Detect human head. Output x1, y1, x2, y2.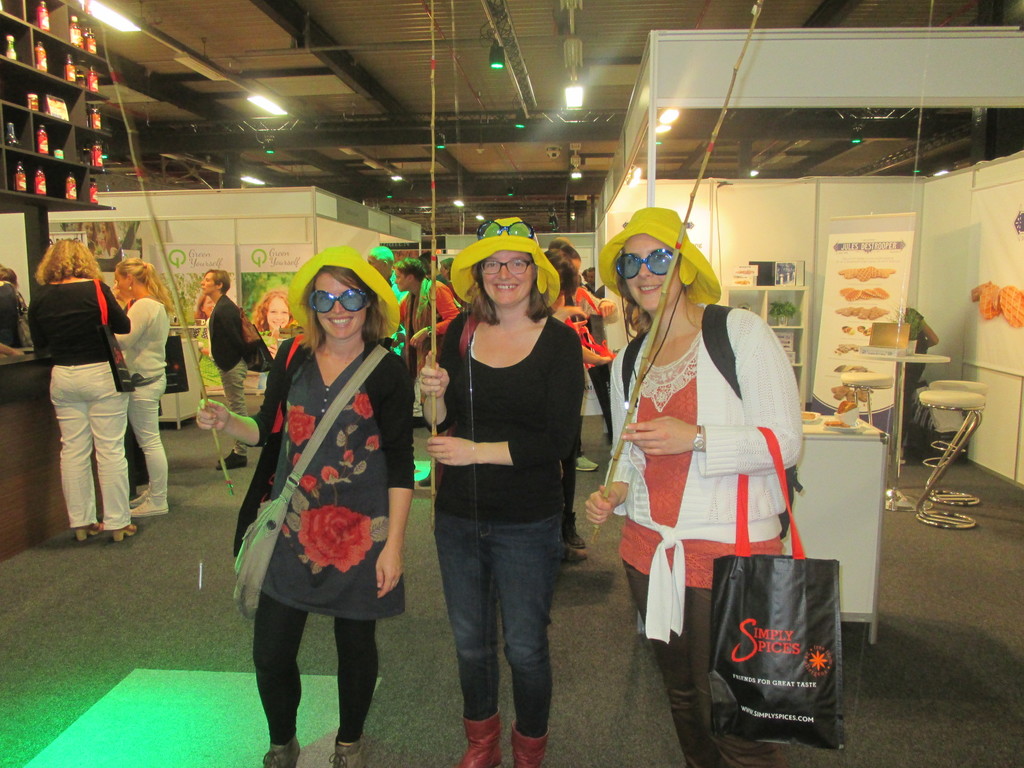
287, 266, 384, 359.
